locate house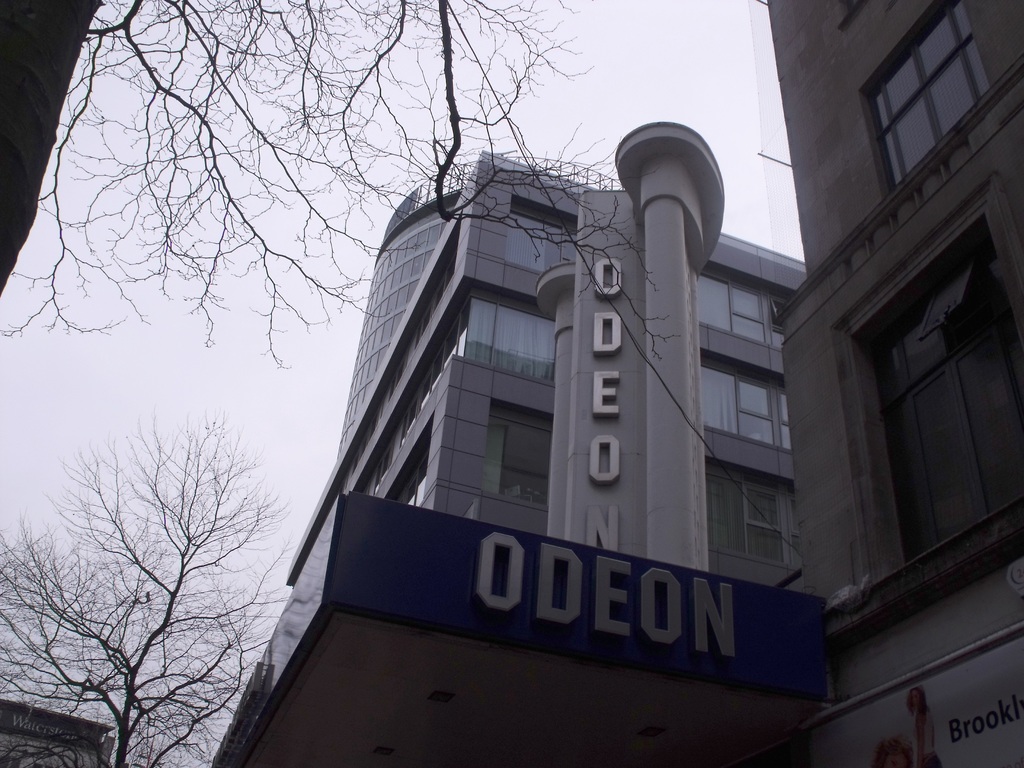
locate(0, 0, 108, 301)
